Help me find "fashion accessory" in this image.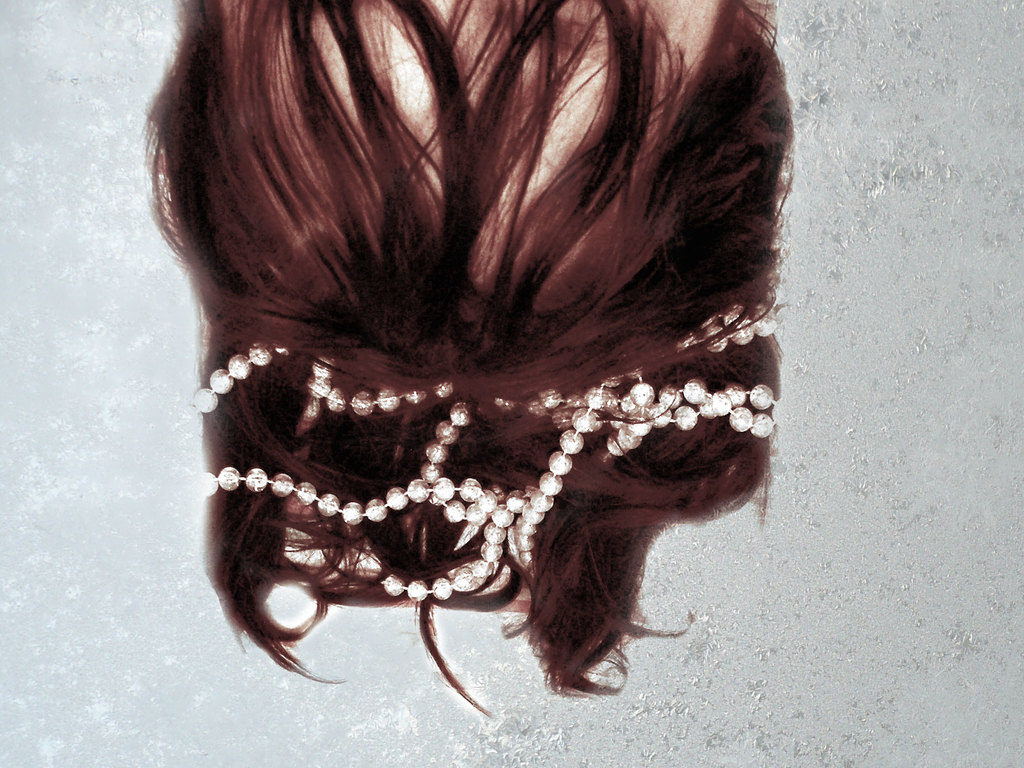
Found it: bbox(189, 315, 775, 602).
